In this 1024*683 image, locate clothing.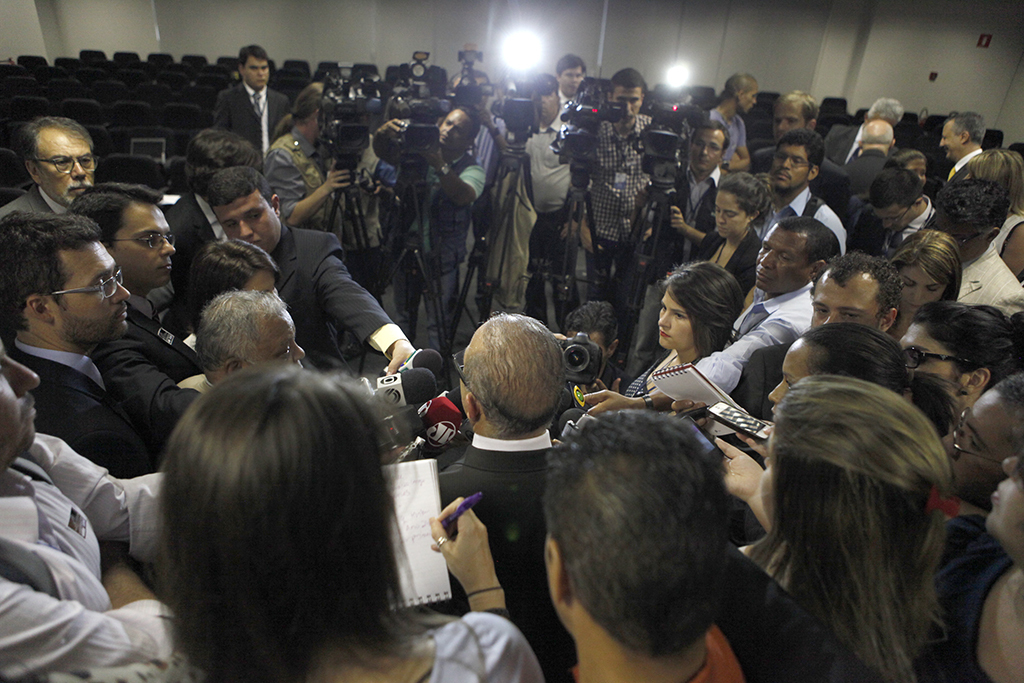
Bounding box: l=0, t=429, r=164, b=682.
